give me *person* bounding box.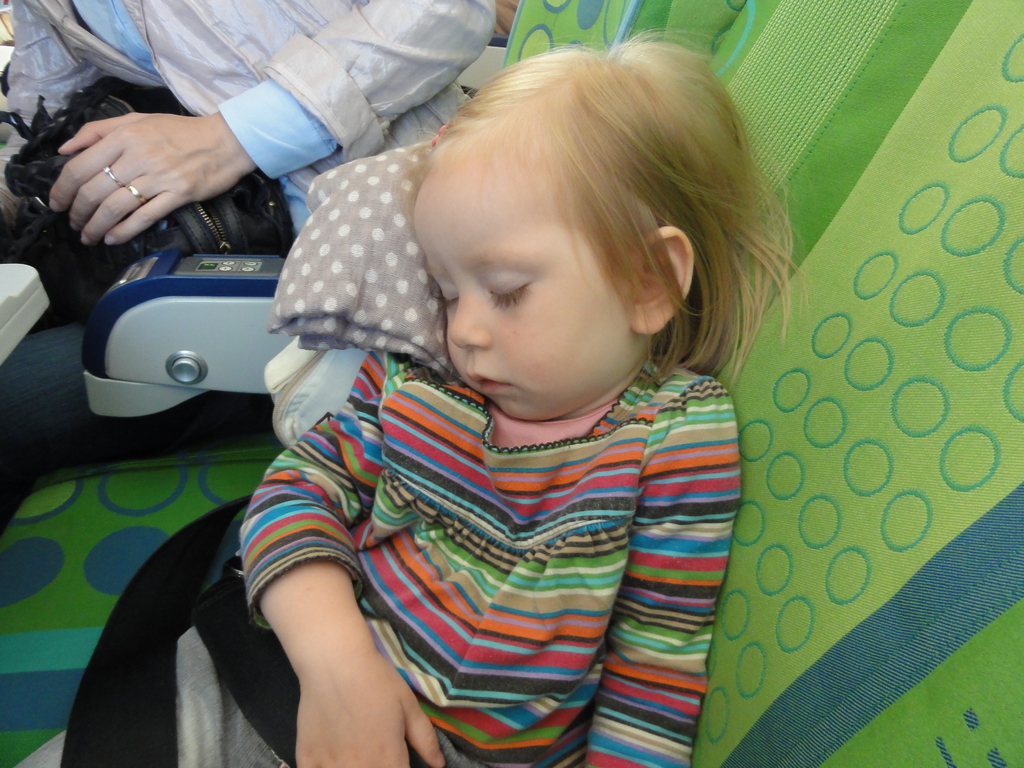
Rect(0, 0, 476, 282).
